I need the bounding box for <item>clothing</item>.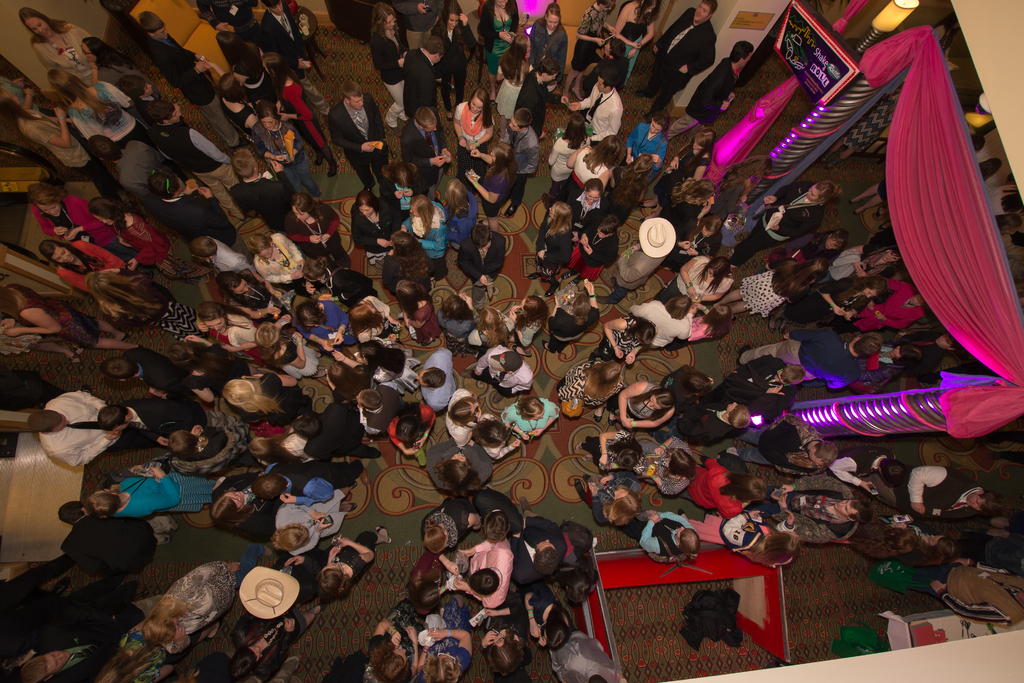
Here it is: 883/465/965/528.
